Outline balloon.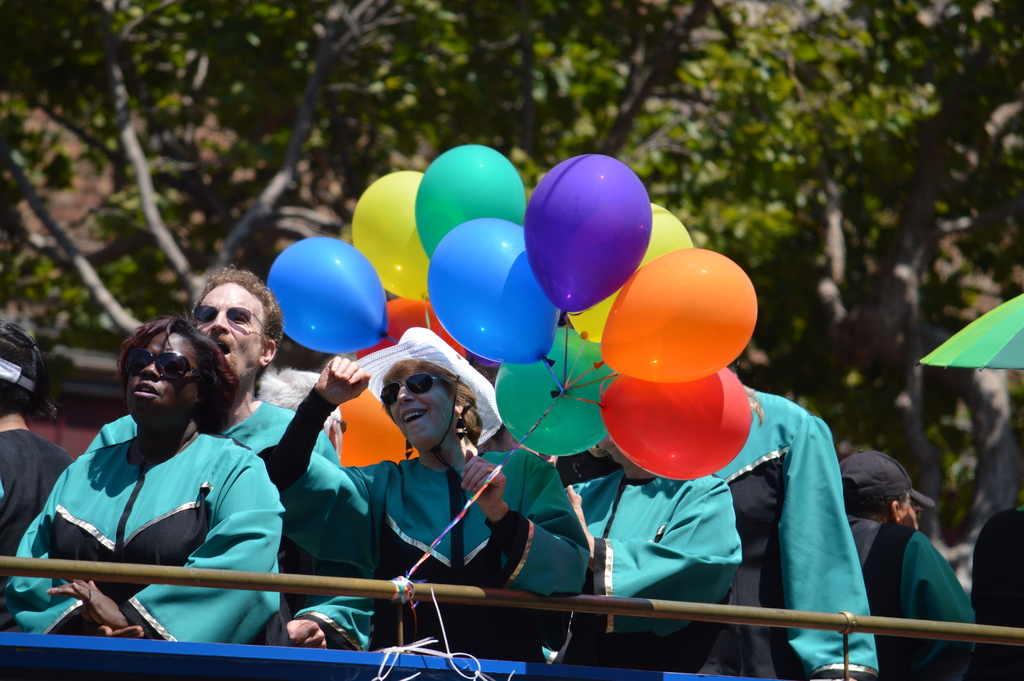
Outline: <box>351,170,468,299</box>.
